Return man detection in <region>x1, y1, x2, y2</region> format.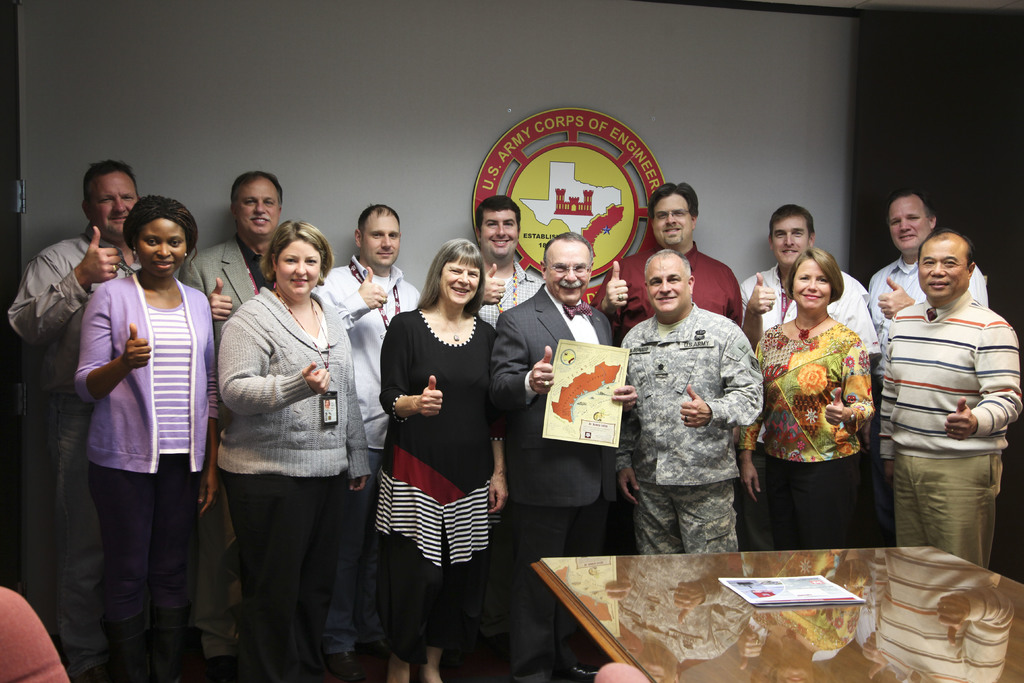
<region>492, 233, 639, 682</region>.
